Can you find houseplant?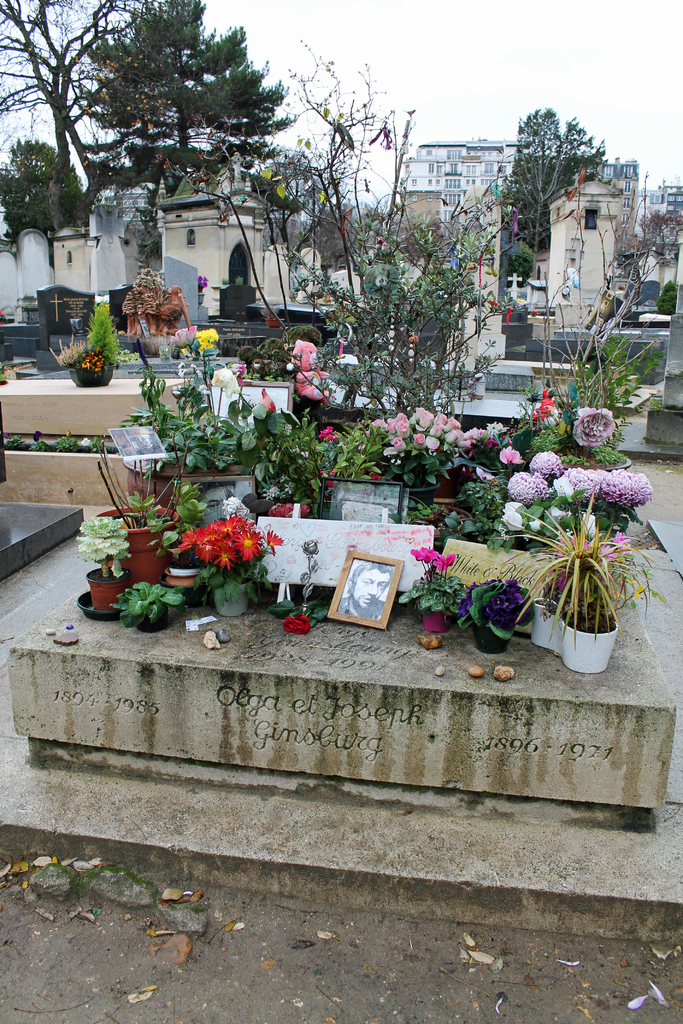
Yes, bounding box: bbox(51, 335, 89, 384).
